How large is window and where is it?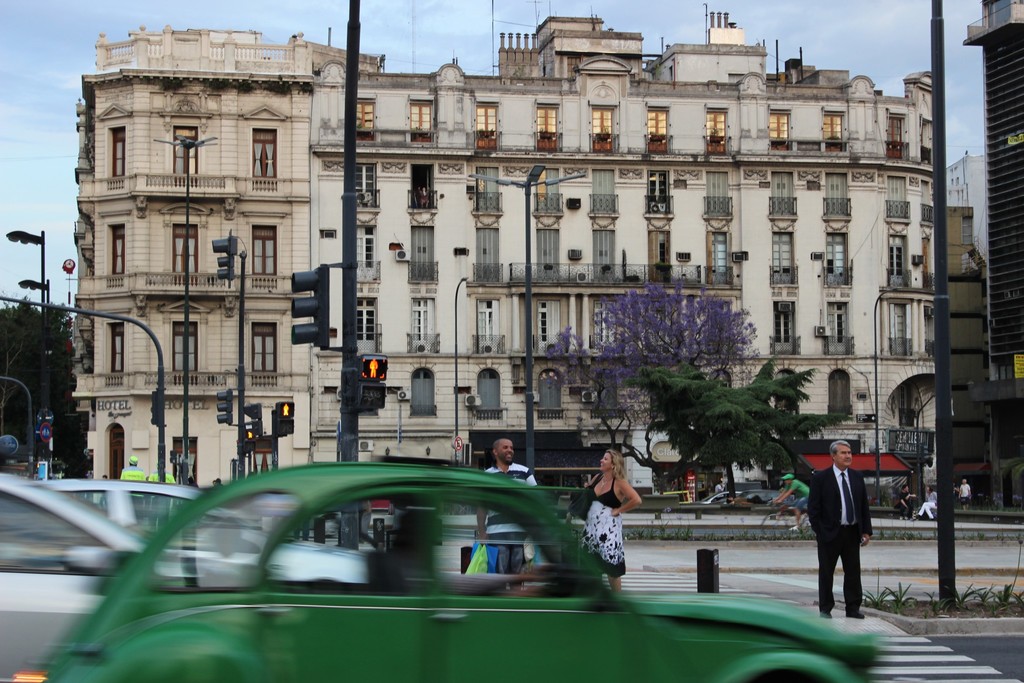
Bounding box: 540,368,561,414.
